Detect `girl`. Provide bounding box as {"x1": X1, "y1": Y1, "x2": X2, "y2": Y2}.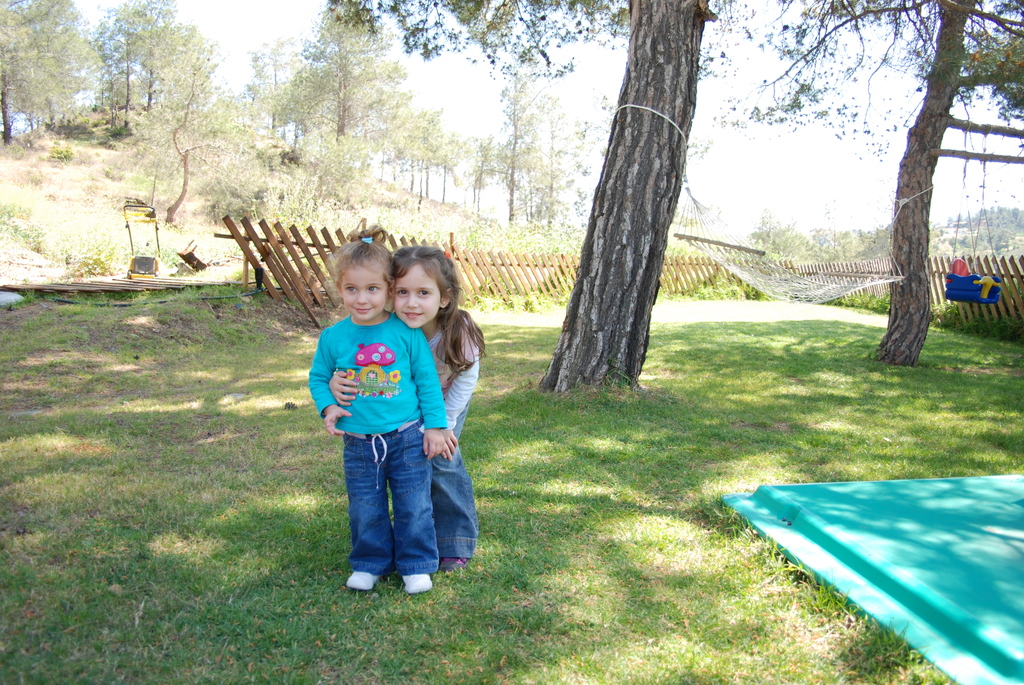
{"x1": 324, "y1": 237, "x2": 485, "y2": 572}.
